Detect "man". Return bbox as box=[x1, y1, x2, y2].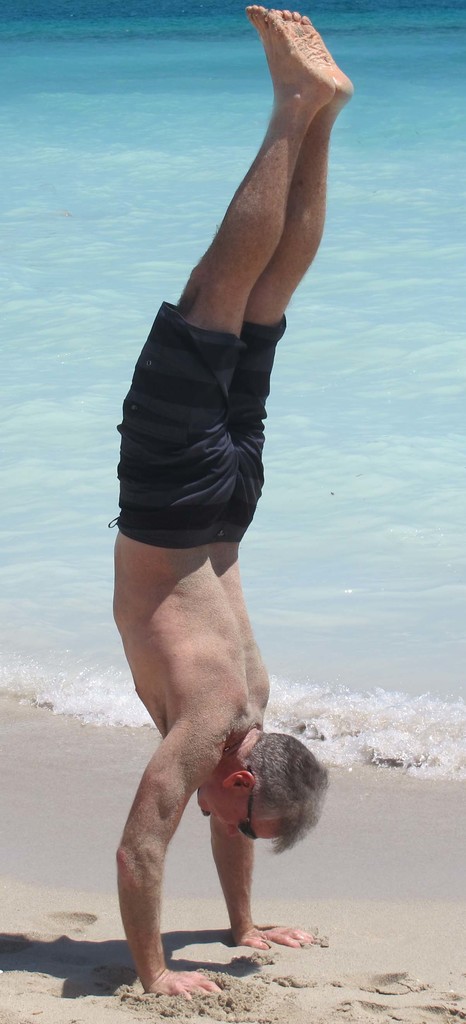
box=[108, 0, 345, 956].
